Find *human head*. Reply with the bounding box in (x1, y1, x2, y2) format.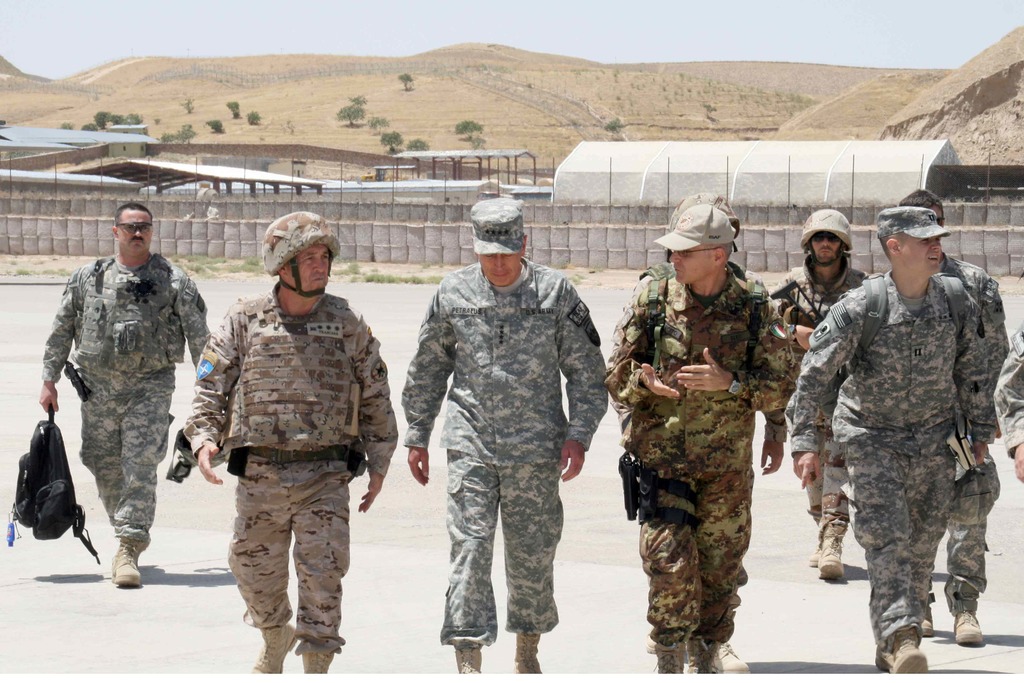
(653, 199, 737, 288).
